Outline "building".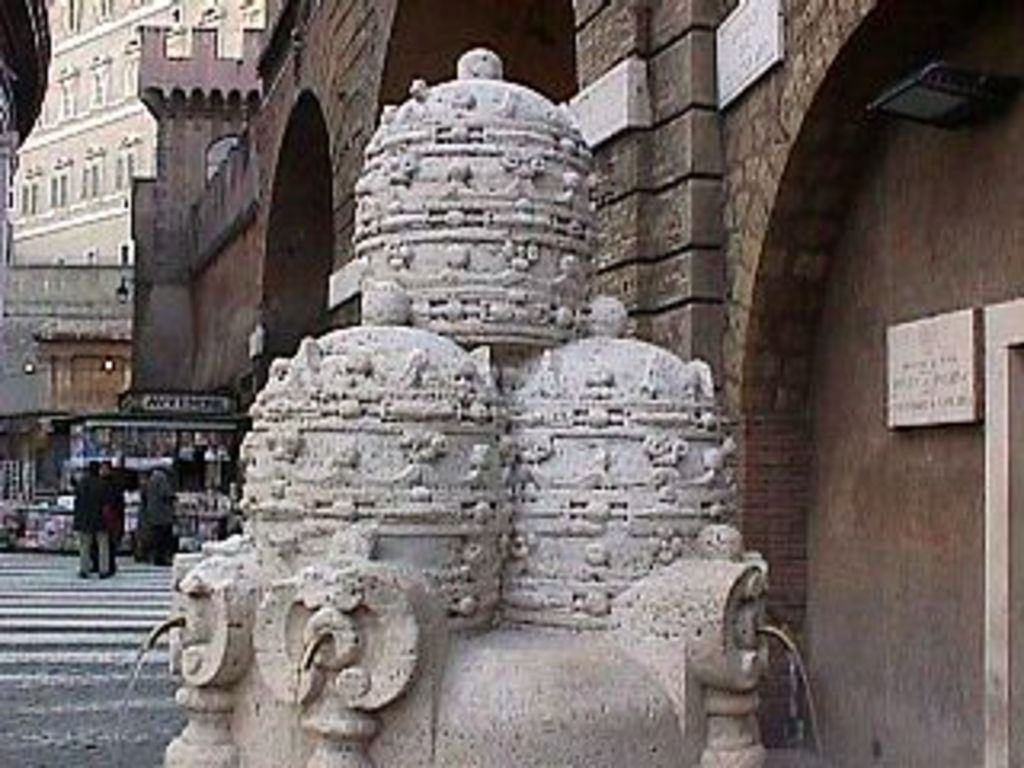
Outline: x1=19 y1=0 x2=269 y2=262.
